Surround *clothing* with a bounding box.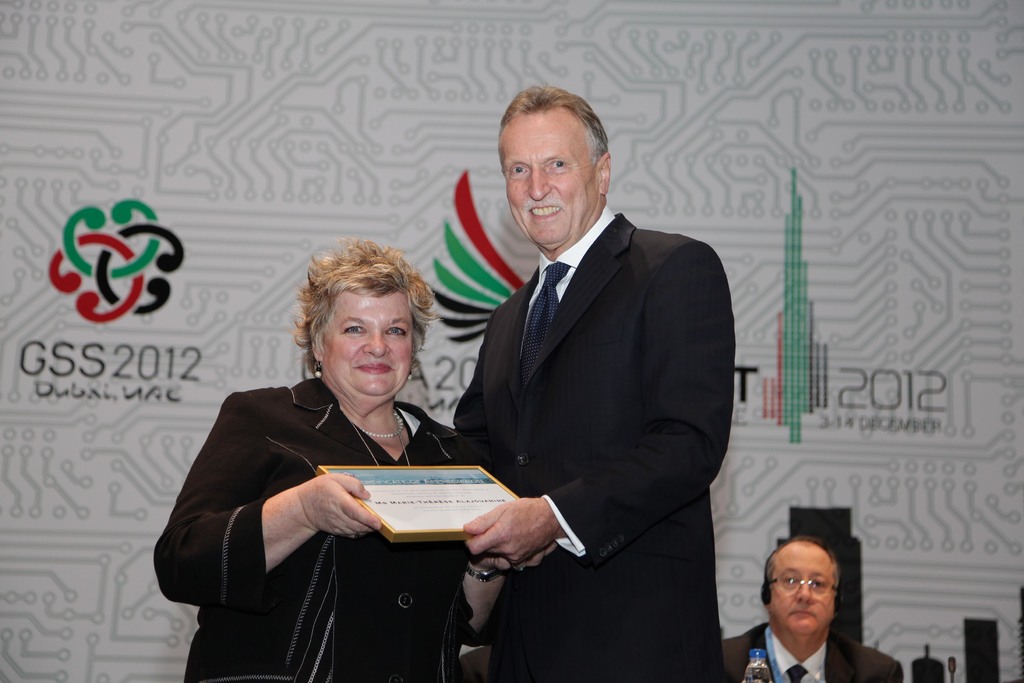
164/324/489/657.
